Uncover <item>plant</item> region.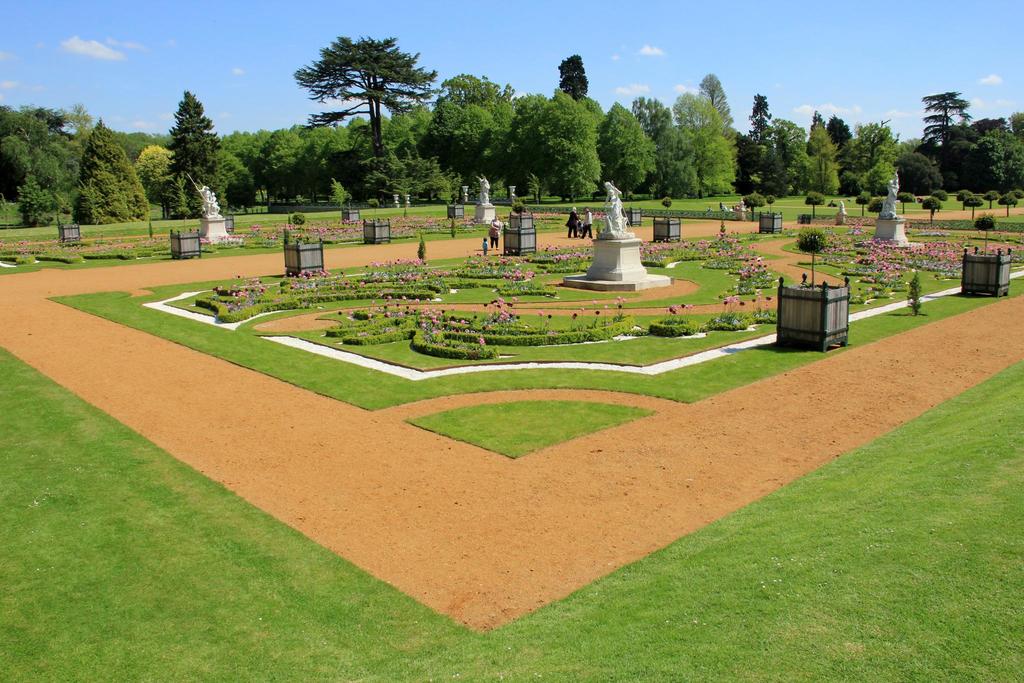
Uncovered: 769:199:775:213.
